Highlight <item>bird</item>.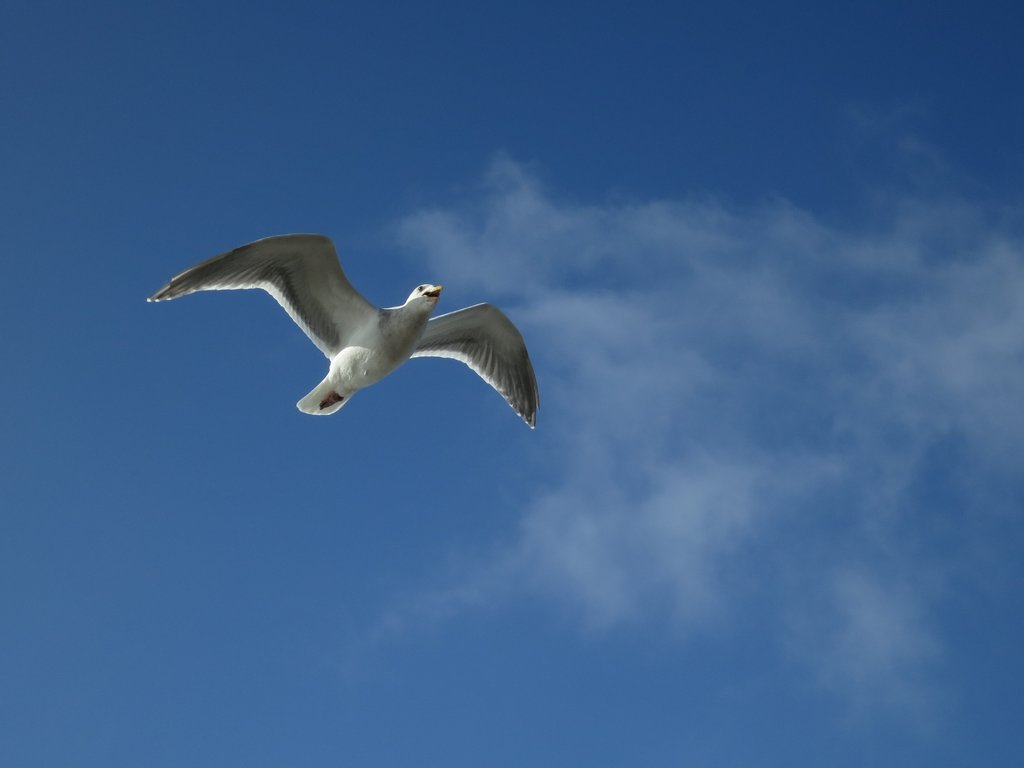
Highlighted region: pyautogui.locateOnScreen(152, 221, 539, 426).
